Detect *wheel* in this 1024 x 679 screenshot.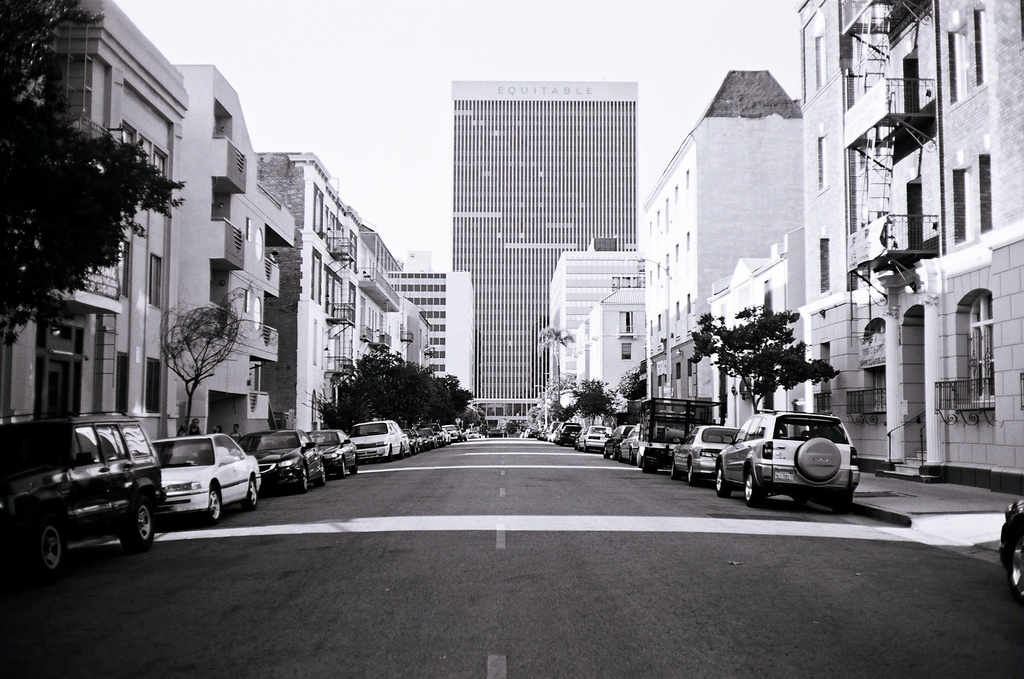
Detection: (left=579, top=447, right=584, bottom=451).
